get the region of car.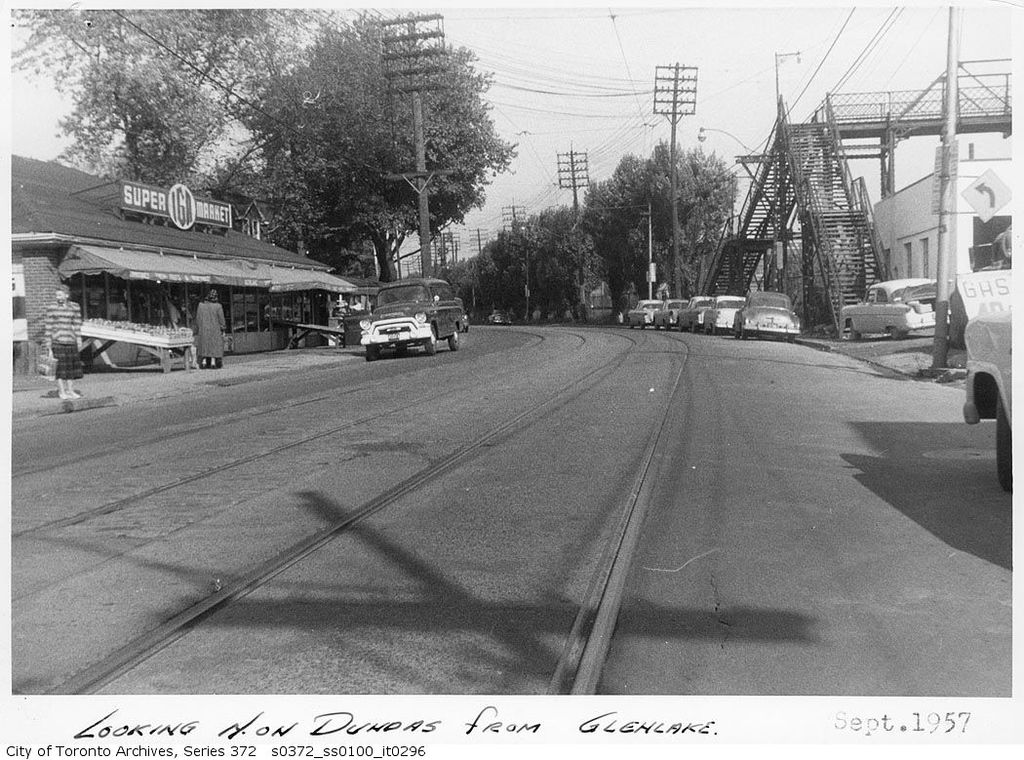
838/275/948/337.
